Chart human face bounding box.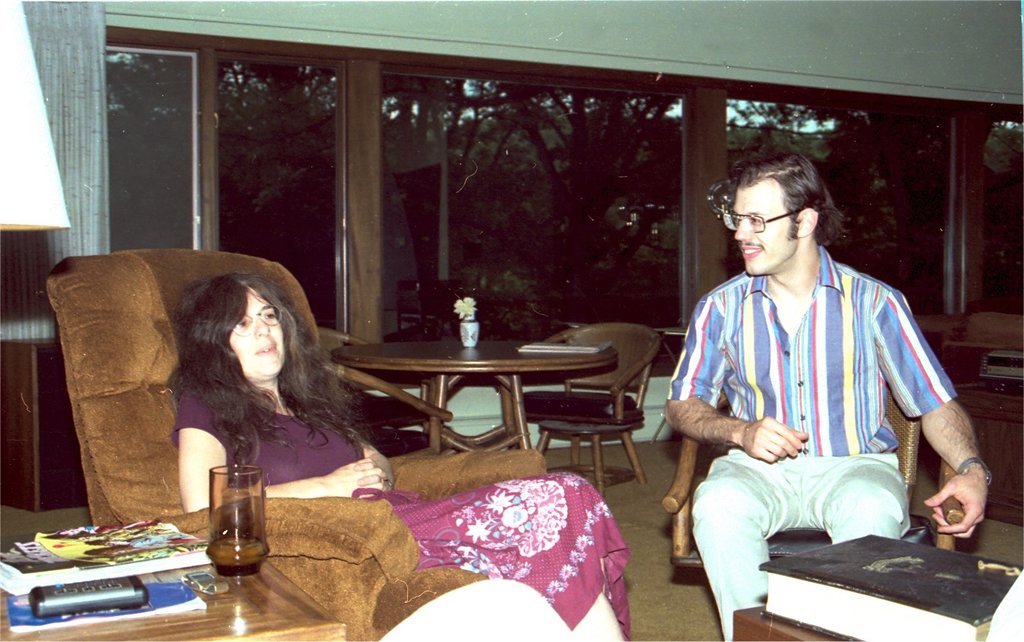
Charted: <box>735,179,794,273</box>.
